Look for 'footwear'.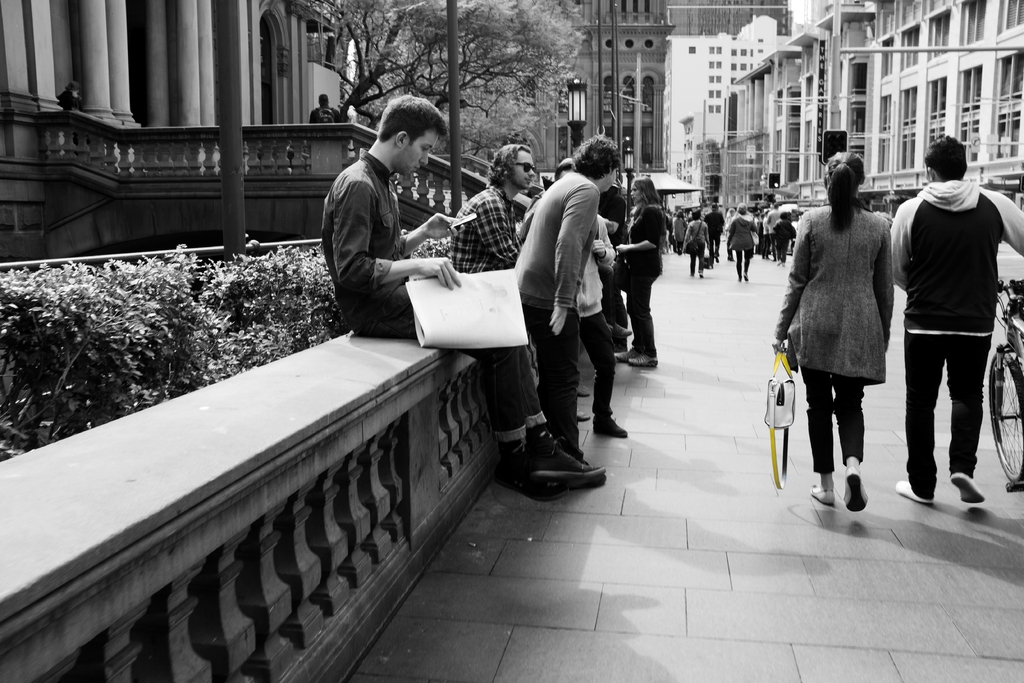
Found: bbox(623, 356, 657, 366).
